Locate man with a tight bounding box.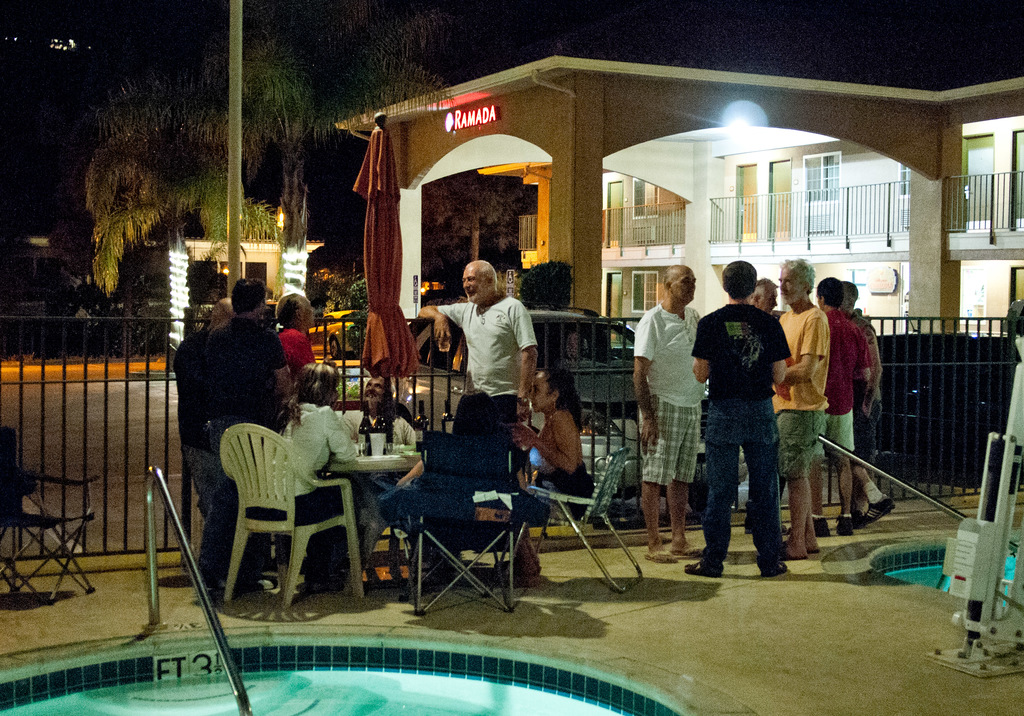
crop(813, 273, 872, 536).
